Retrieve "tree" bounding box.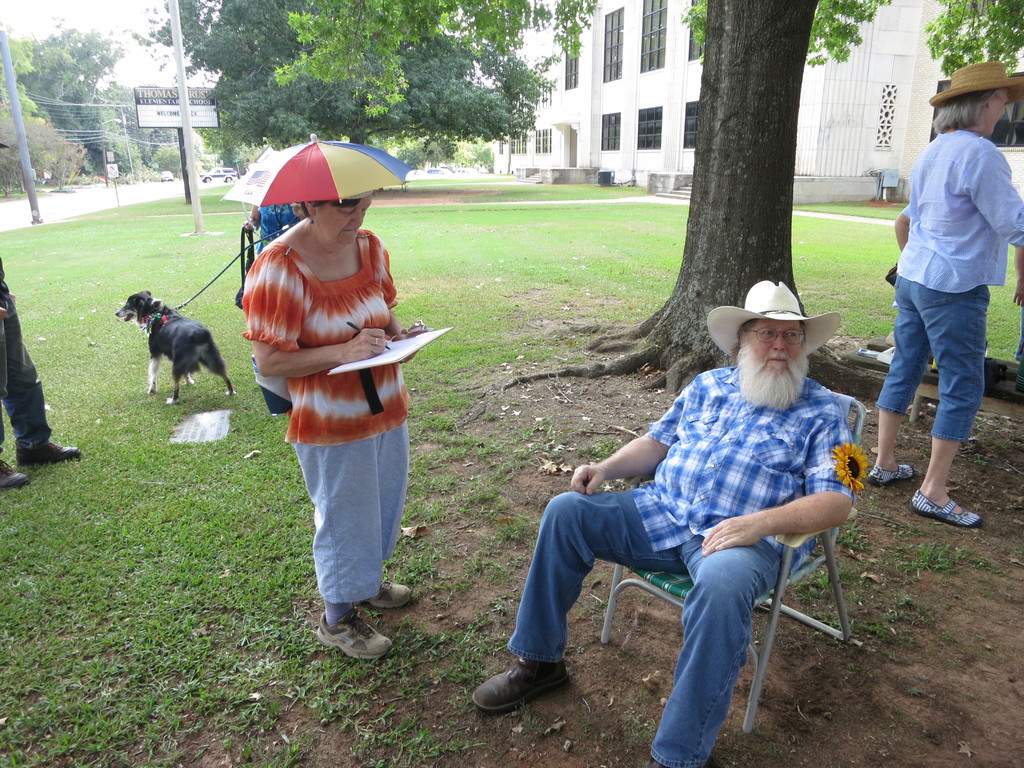
Bounding box: bbox=(268, 0, 1023, 404).
